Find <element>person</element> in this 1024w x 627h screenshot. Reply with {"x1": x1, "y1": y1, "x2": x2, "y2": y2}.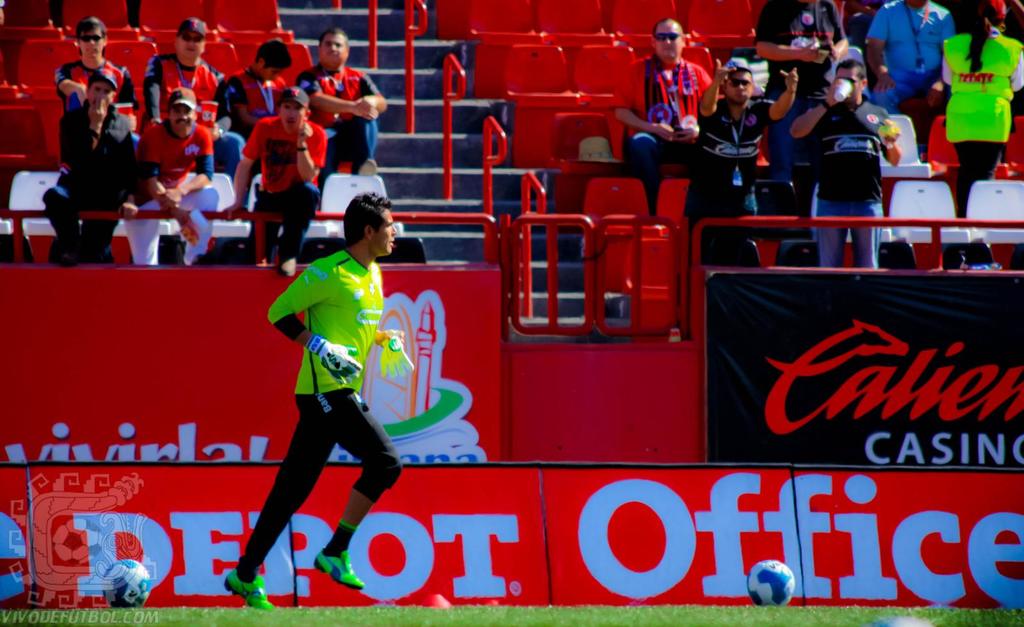
{"x1": 943, "y1": 1, "x2": 1023, "y2": 216}.
